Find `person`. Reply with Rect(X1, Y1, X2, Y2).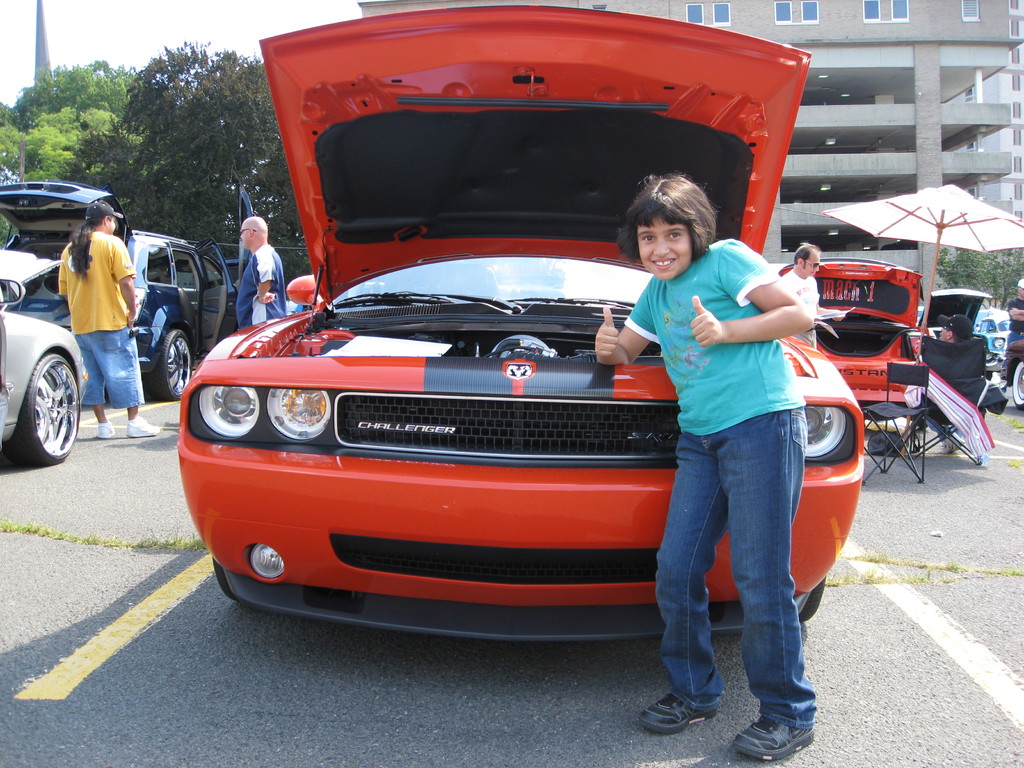
Rect(56, 198, 163, 439).
